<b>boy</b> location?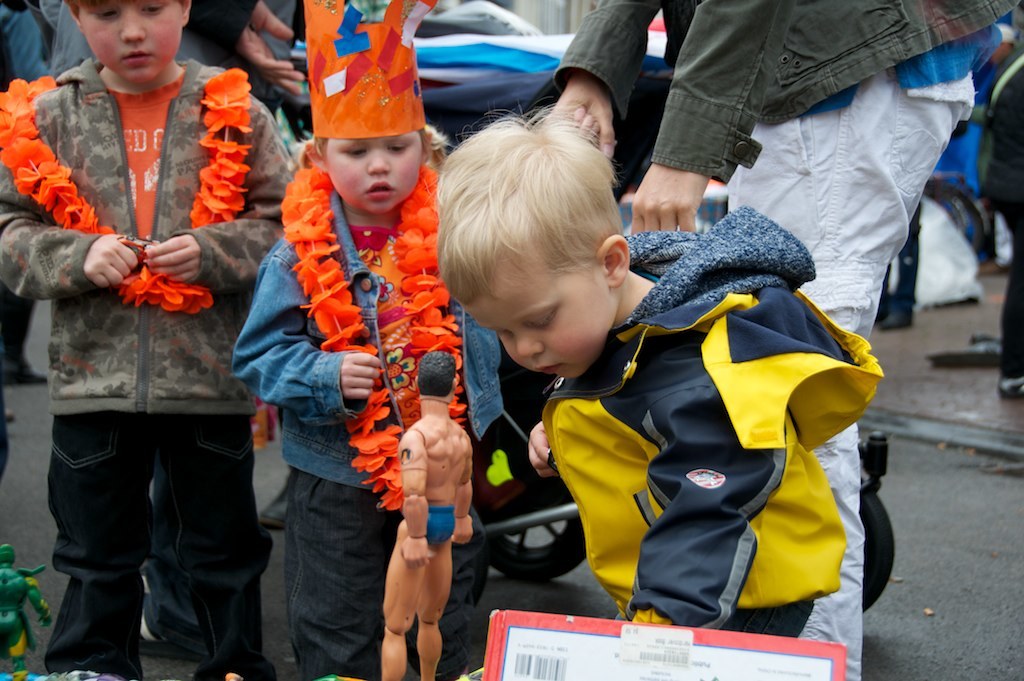
pyautogui.locateOnScreen(0, 1, 302, 680)
